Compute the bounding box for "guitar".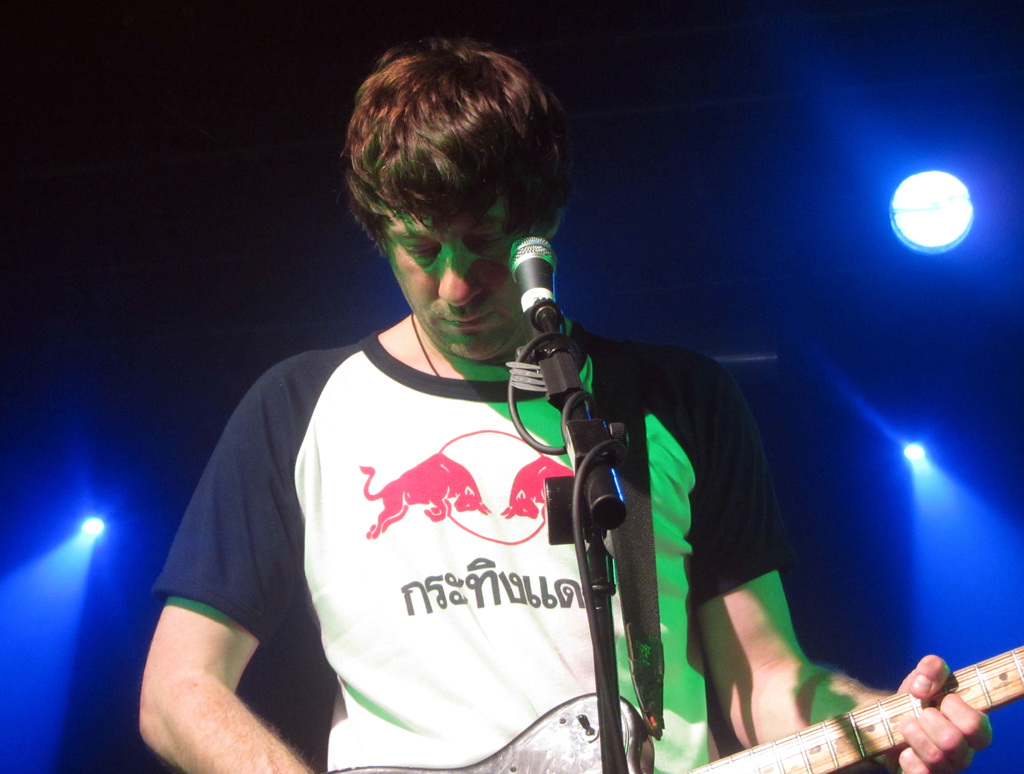
l=653, t=649, r=1023, b=773.
